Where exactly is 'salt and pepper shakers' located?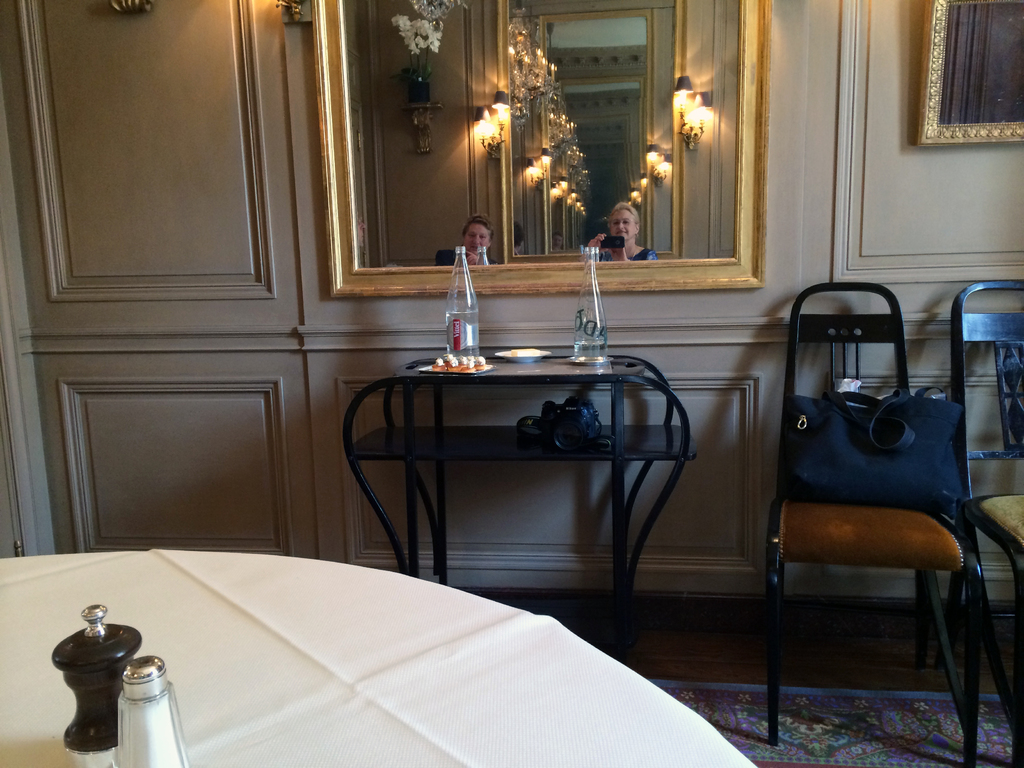
Its bounding box is box(114, 654, 186, 767).
